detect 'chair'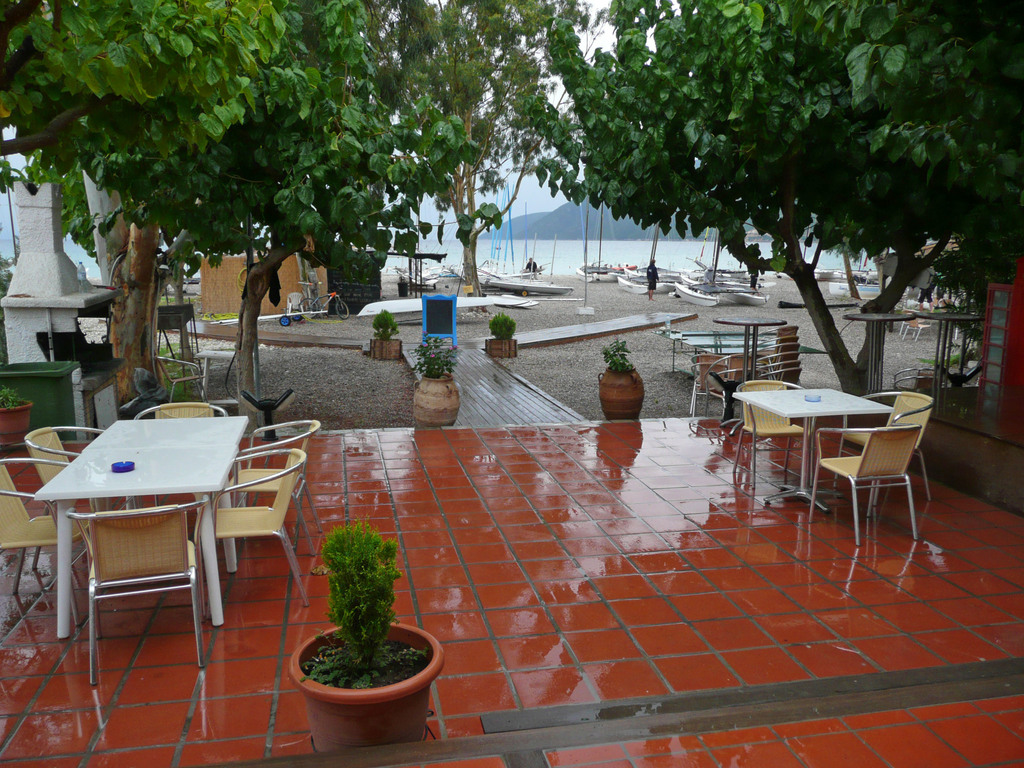
(left=0, top=455, right=99, bottom=636)
